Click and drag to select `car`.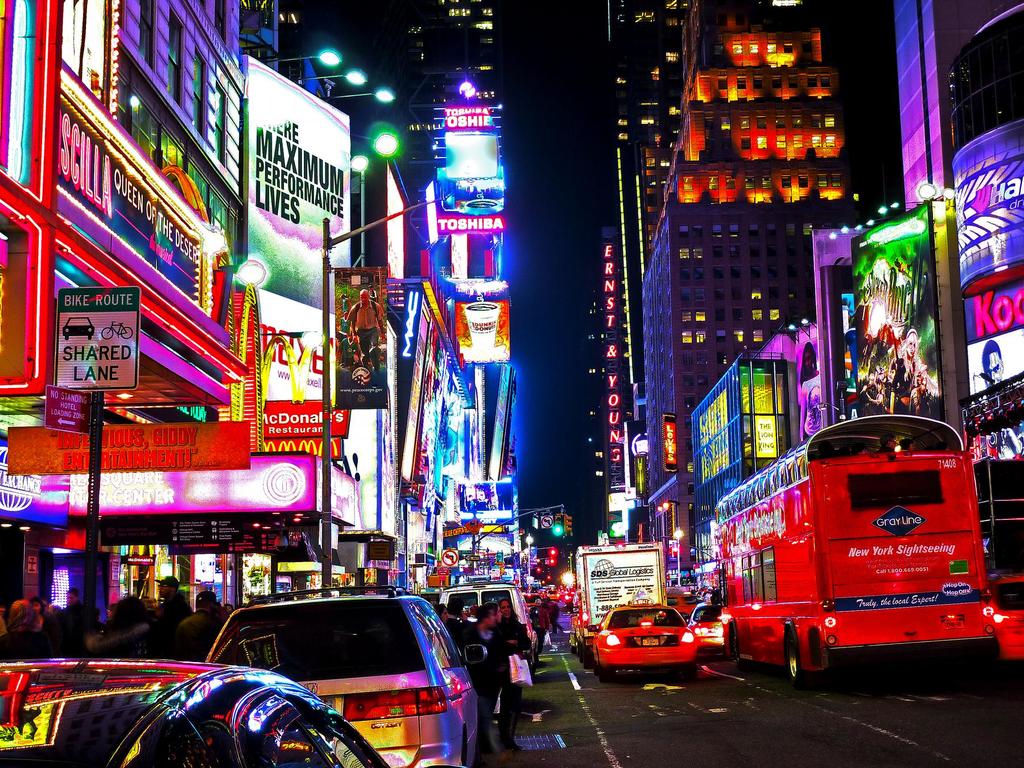
Selection: <box>685,602,719,648</box>.
